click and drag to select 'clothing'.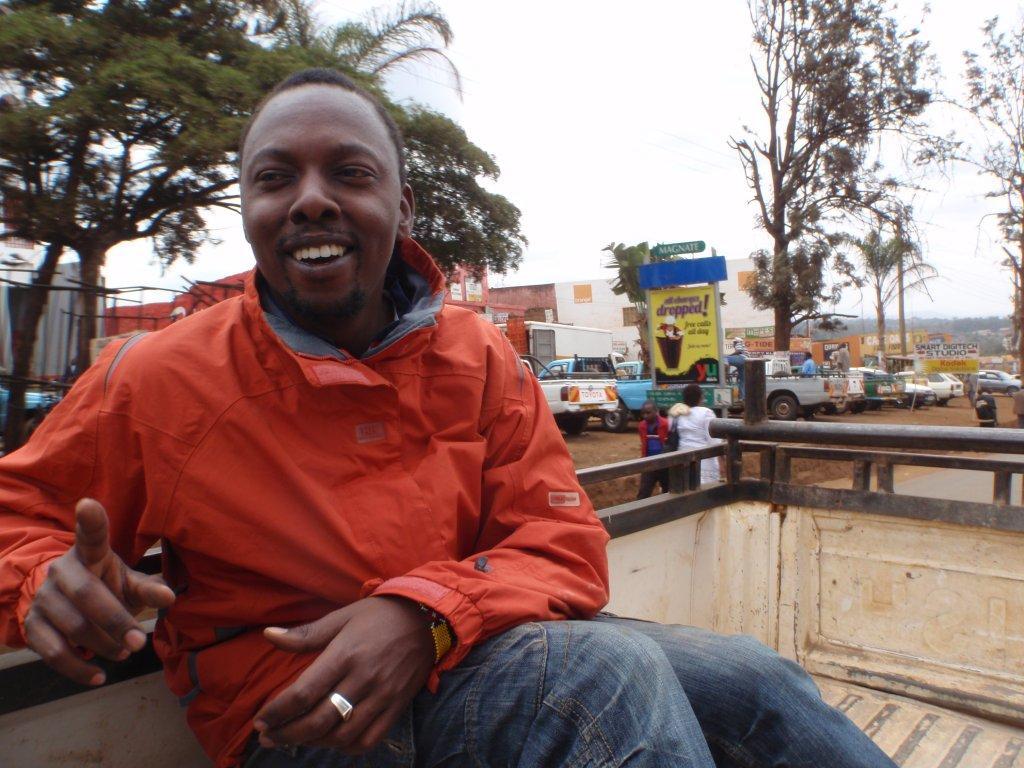
Selection: box(35, 237, 605, 714).
